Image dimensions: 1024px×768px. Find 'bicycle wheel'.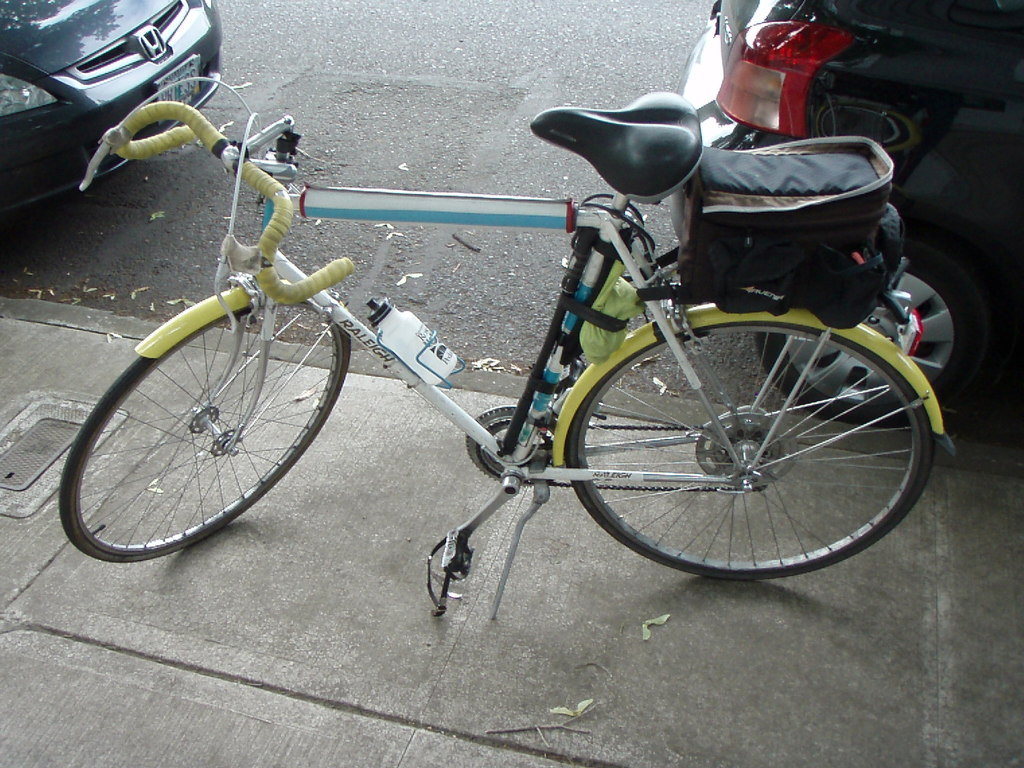
l=60, t=302, r=354, b=564.
